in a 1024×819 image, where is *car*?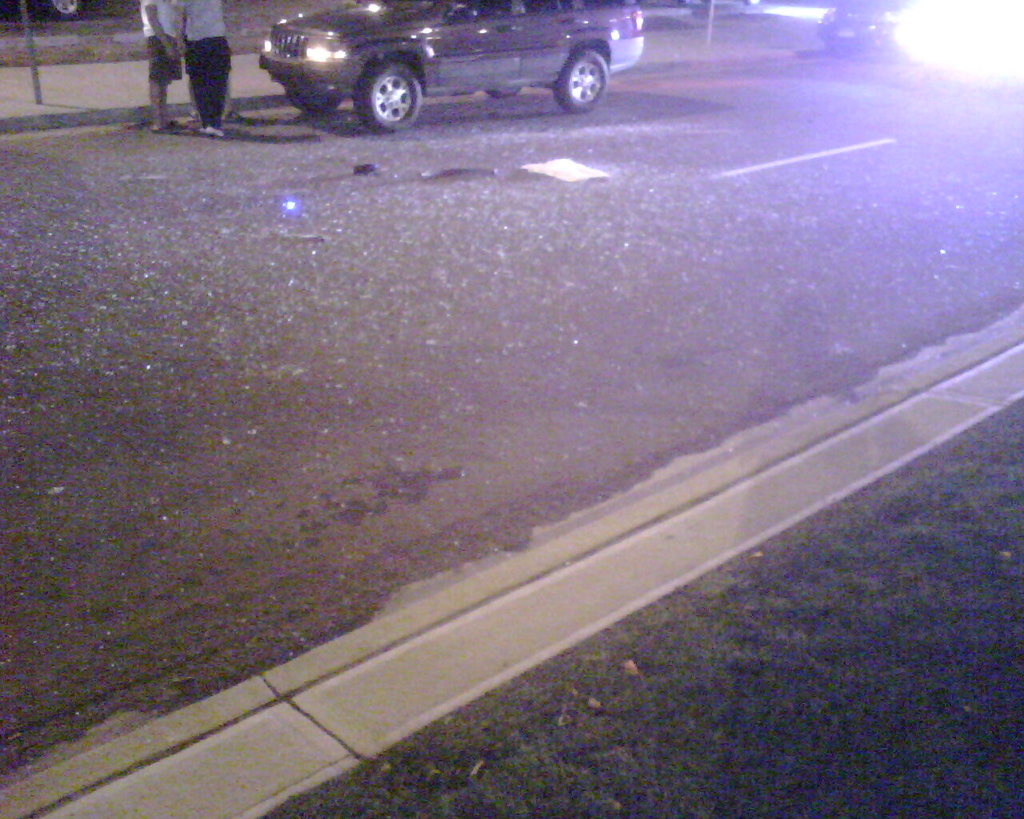
rect(255, 6, 631, 117).
